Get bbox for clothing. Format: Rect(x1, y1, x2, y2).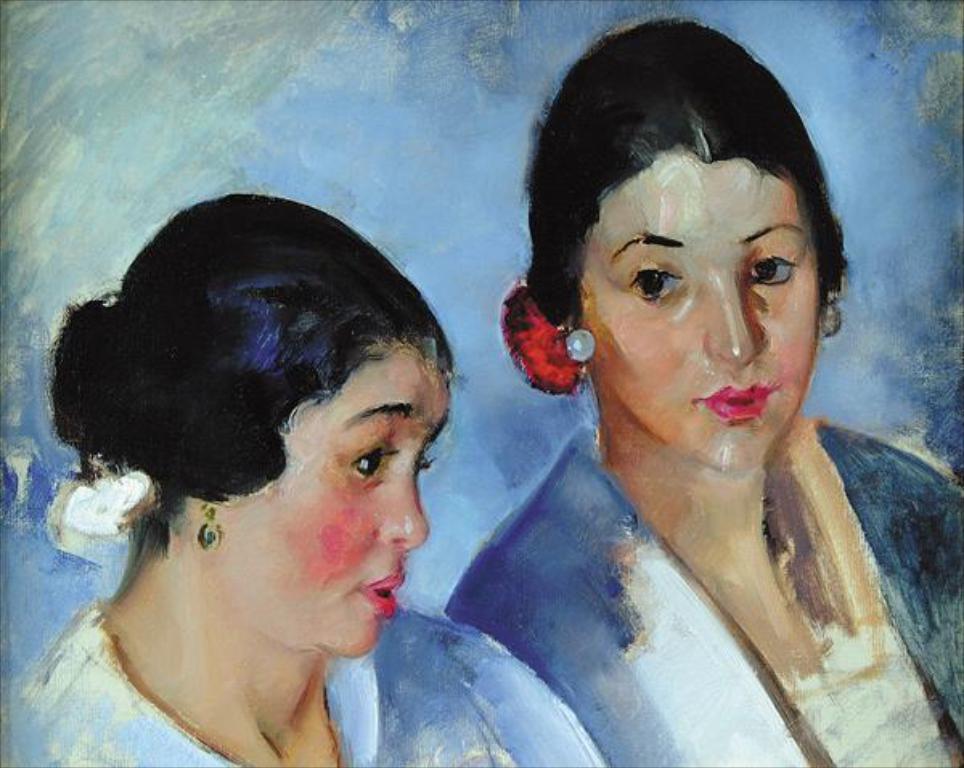
Rect(426, 400, 962, 766).
